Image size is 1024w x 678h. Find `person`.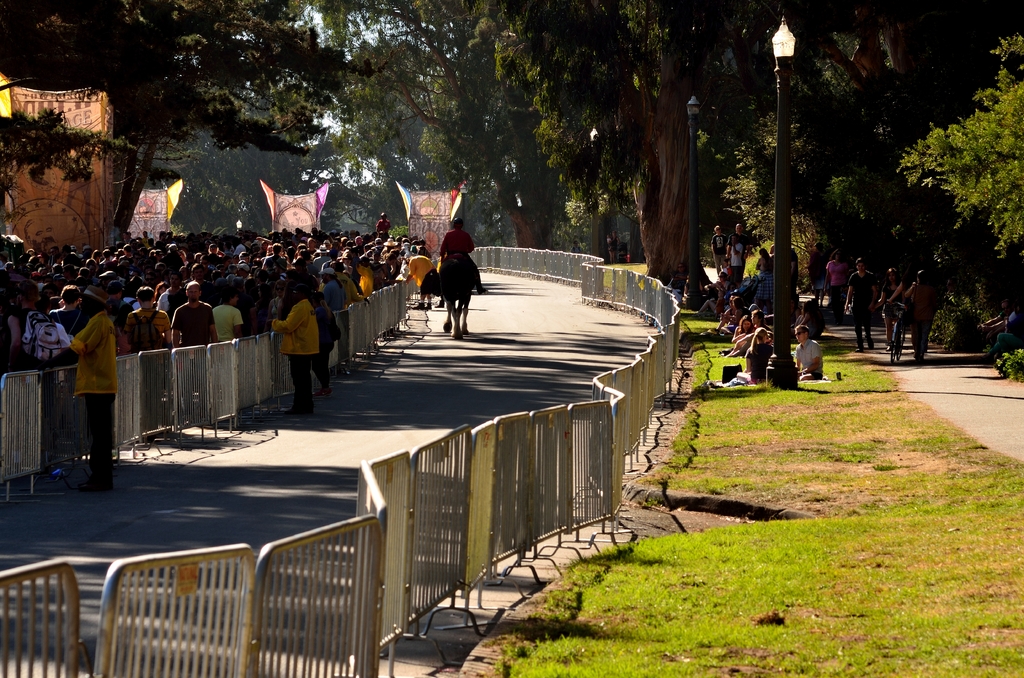
(x1=259, y1=257, x2=326, y2=424).
